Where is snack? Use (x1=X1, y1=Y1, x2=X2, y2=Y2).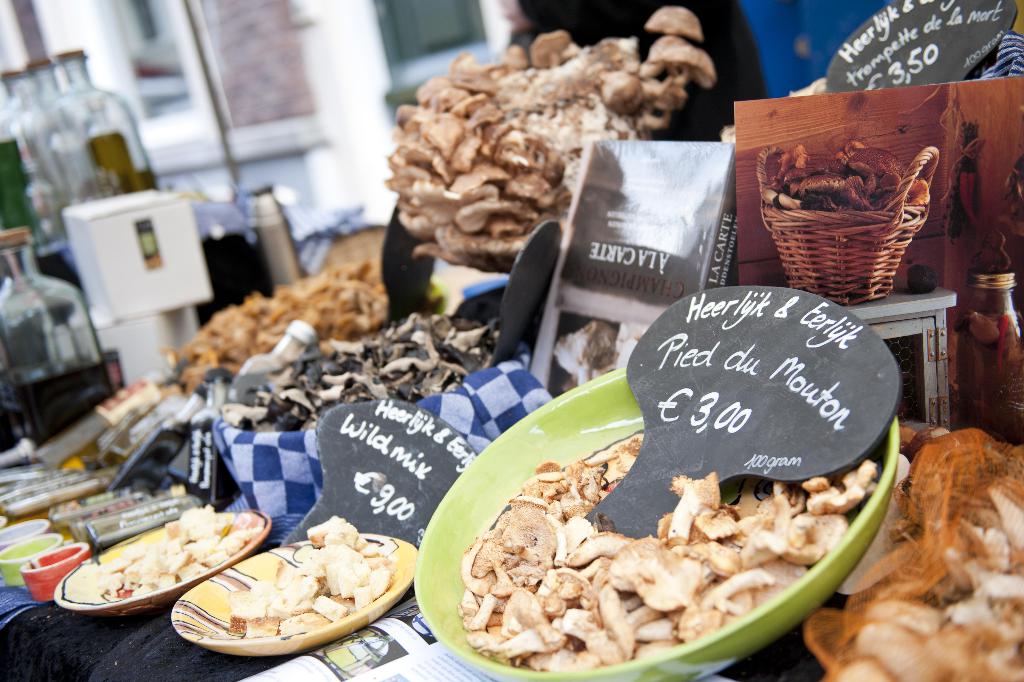
(x1=54, y1=488, x2=269, y2=603).
